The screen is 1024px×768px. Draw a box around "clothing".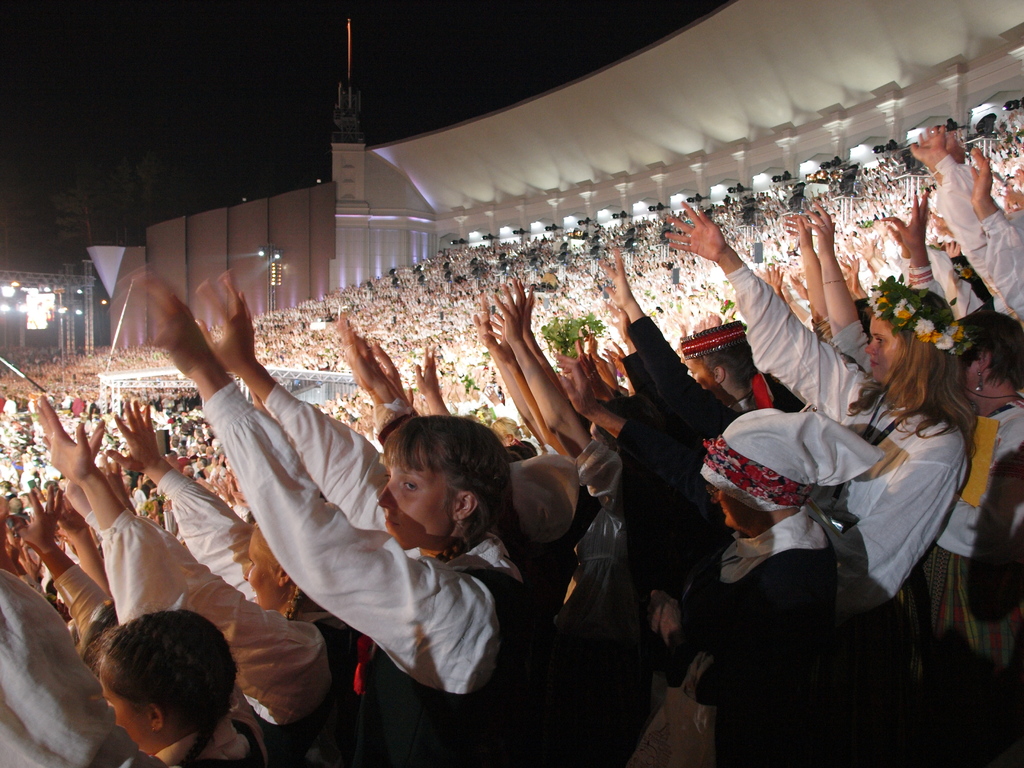
[975, 212, 1023, 325].
